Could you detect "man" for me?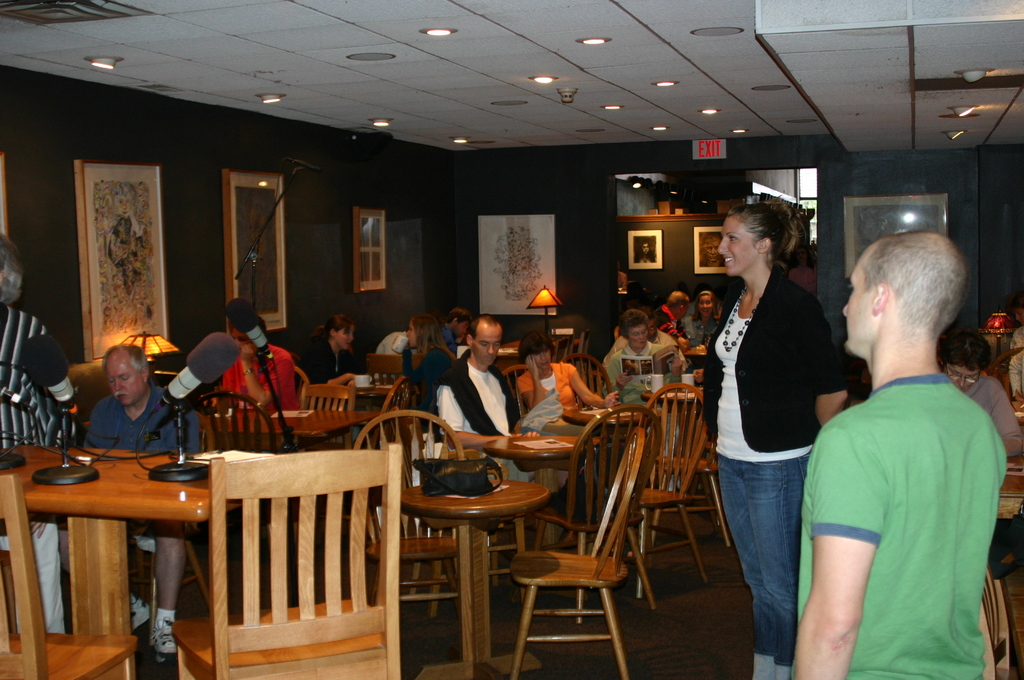
Detection result: bbox=[791, 202, 1018, 679].
